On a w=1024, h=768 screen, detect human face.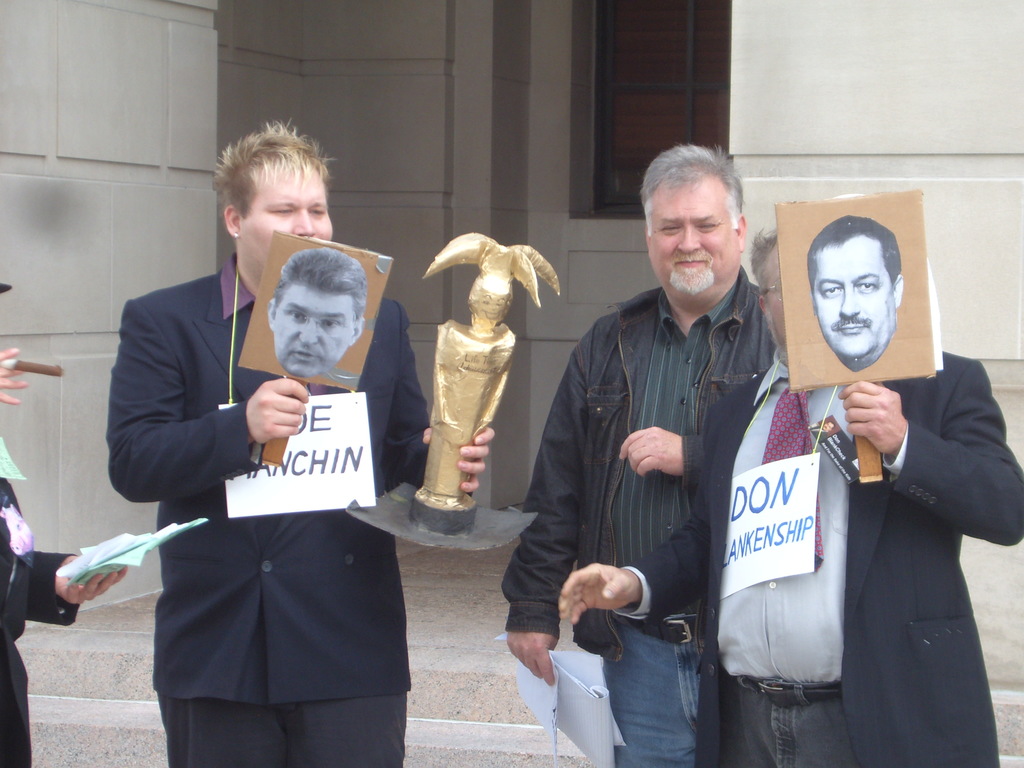
BBox(271, 291, 353, 377).
